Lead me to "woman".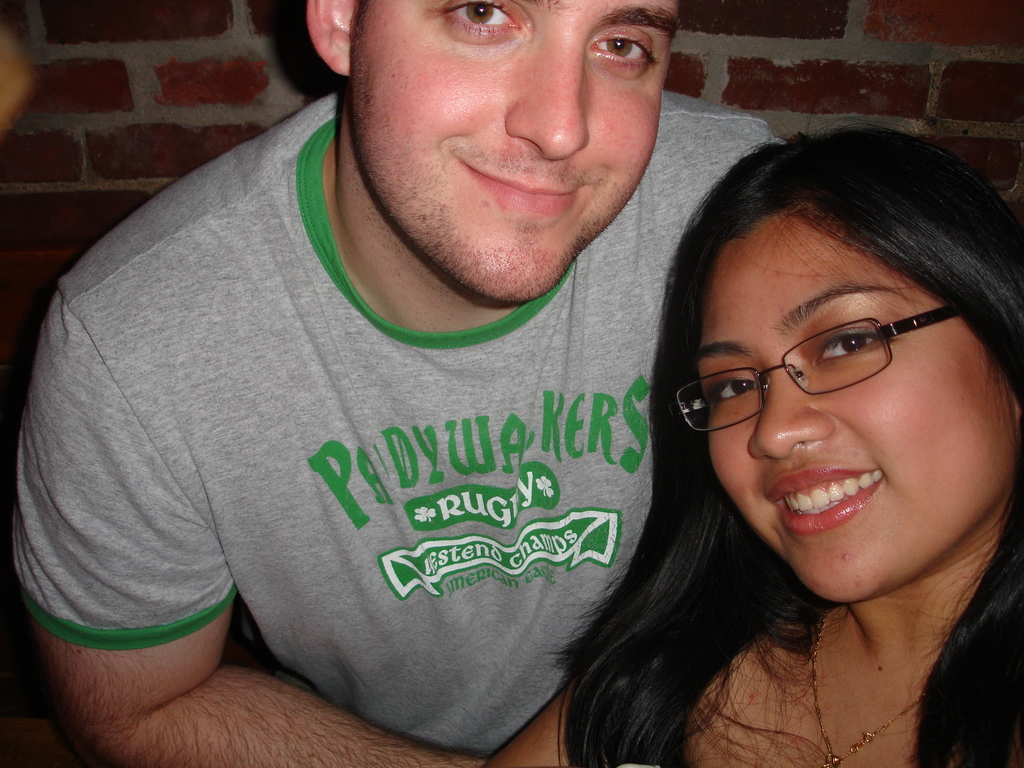
Lead to <bbox>490, 63, 1021, 755</bbox>.
